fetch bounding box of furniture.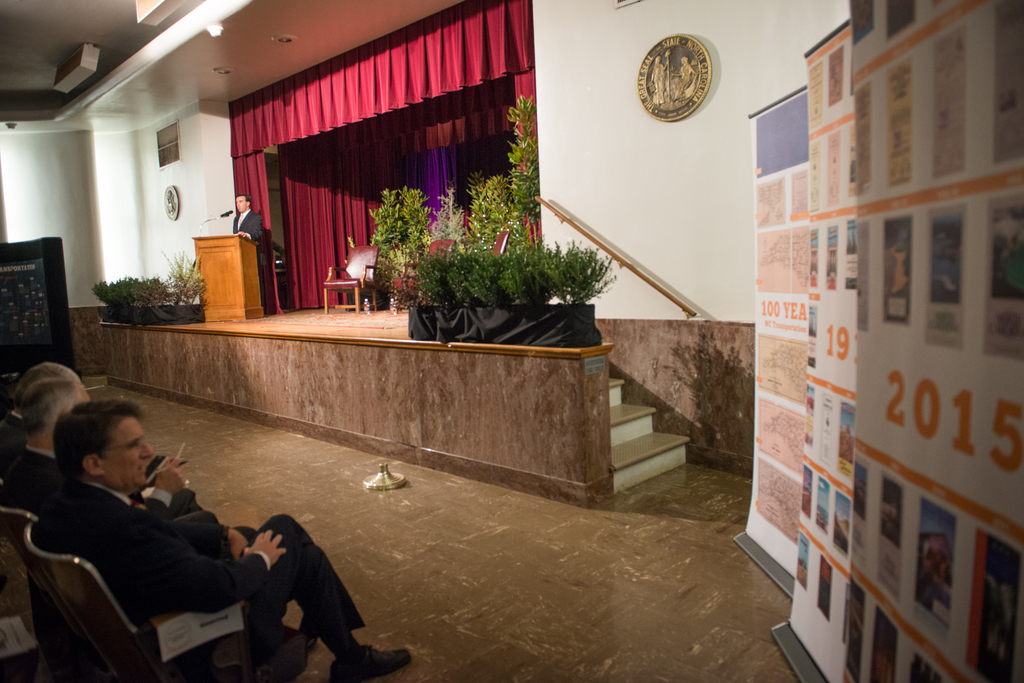
Bbox: {"left": 392, "top": 241, "right": 457, "bottom": 314}.
